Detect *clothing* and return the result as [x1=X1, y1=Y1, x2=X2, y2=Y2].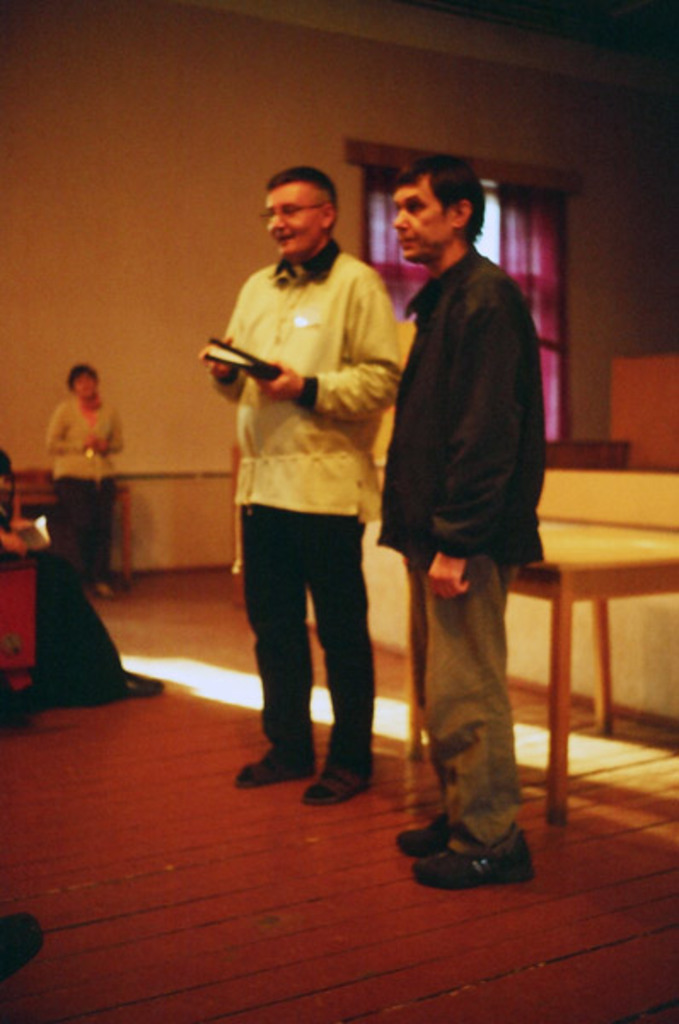
[x1=48, y1=381, x2=114, y2=596].
